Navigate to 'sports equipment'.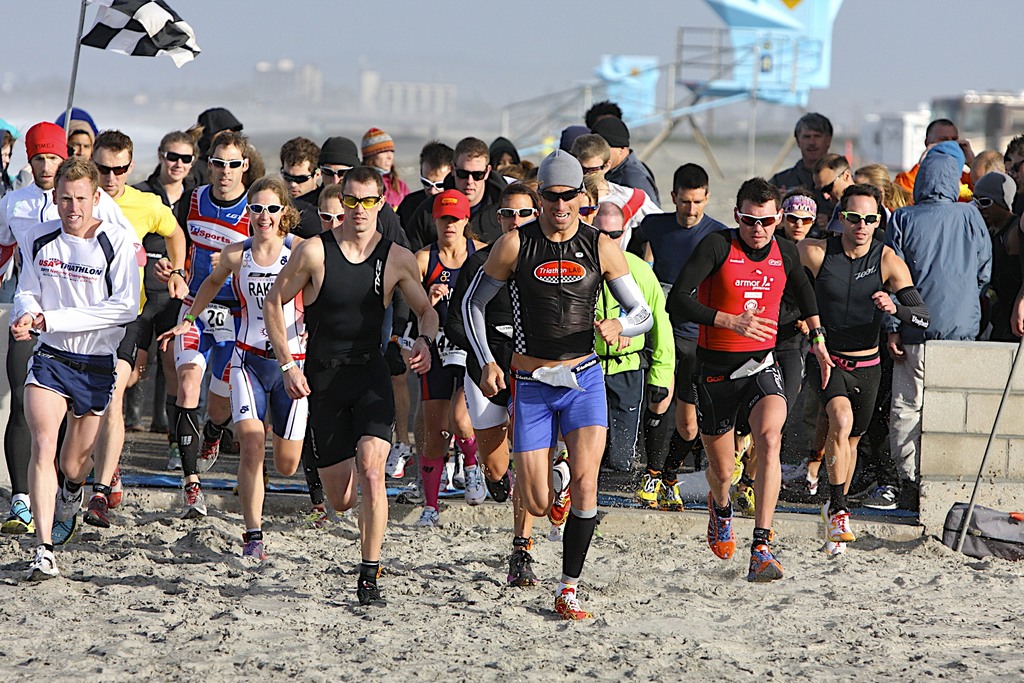
Navigation target: 747 543 785 583.
